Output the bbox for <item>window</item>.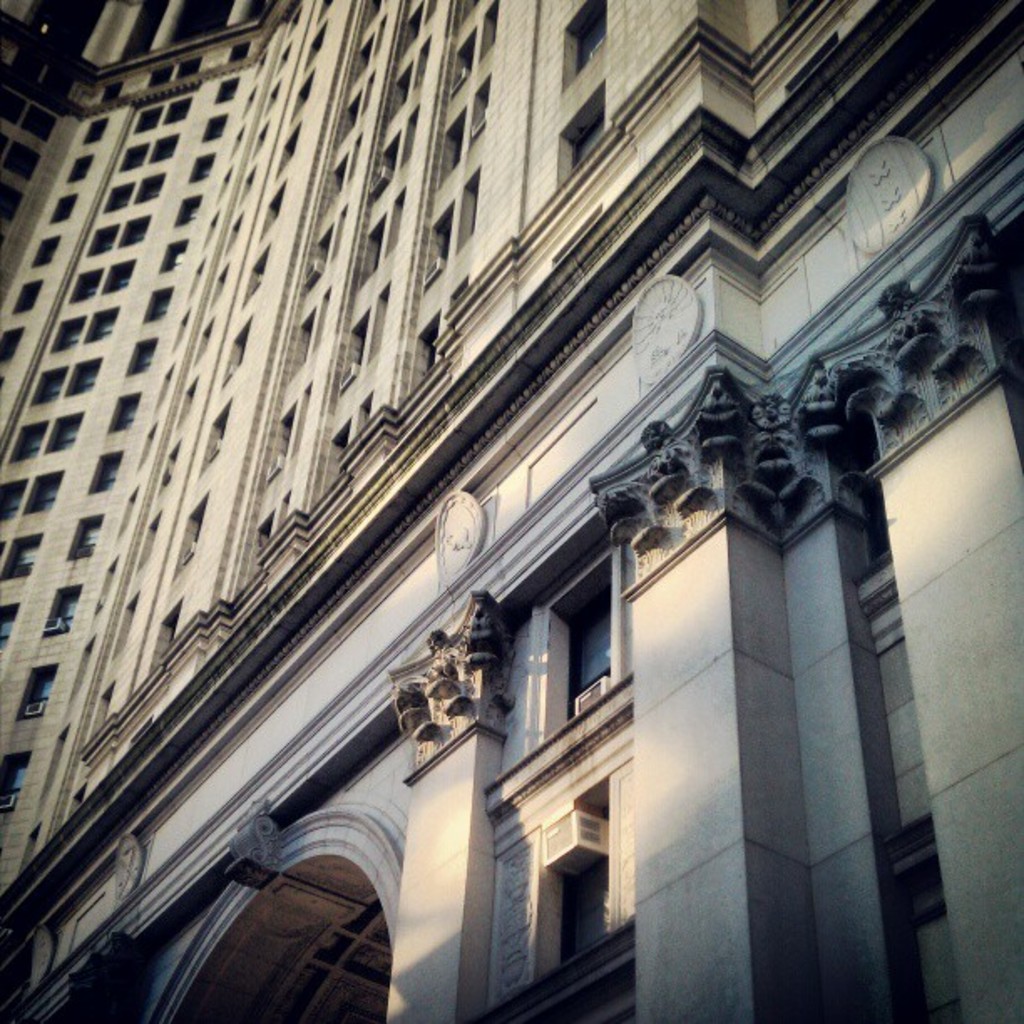
313 286 330 355.
